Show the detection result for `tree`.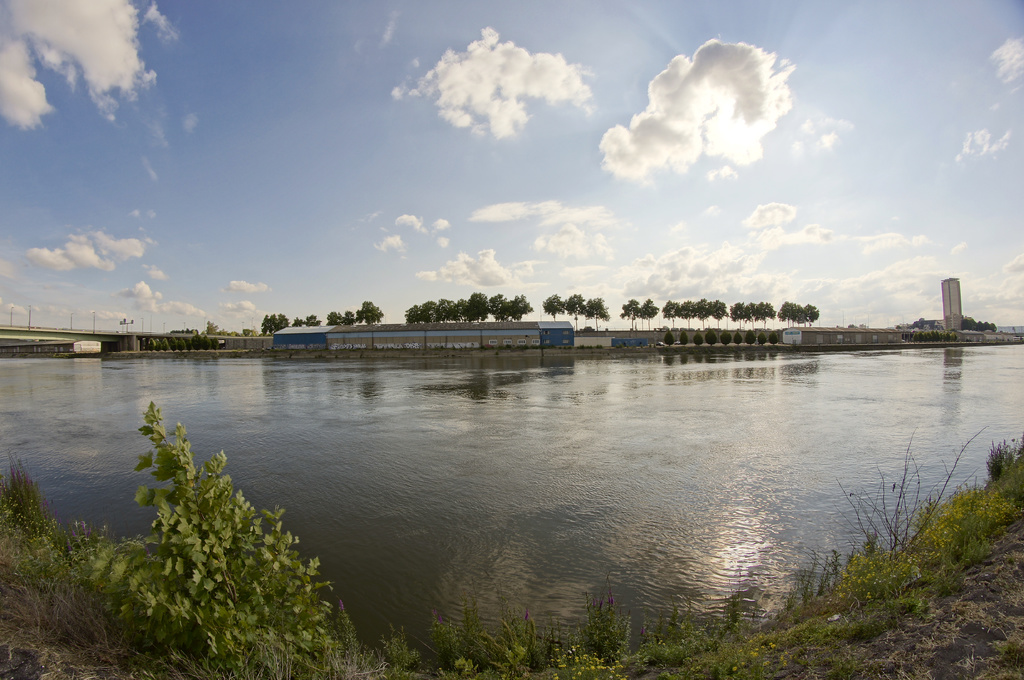
box=[635, 297, 659, 340].
